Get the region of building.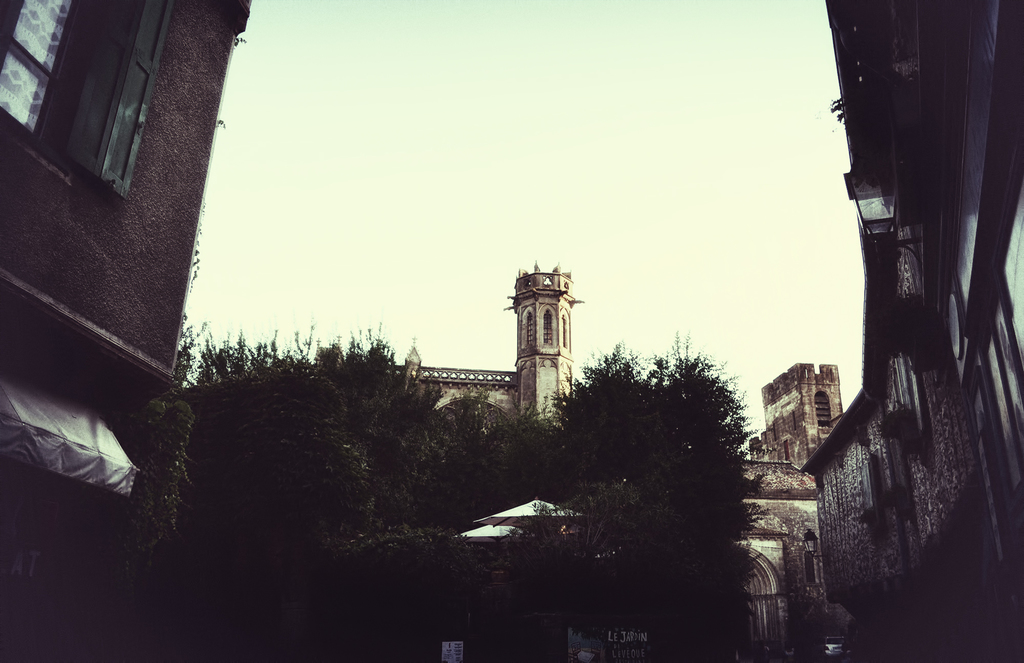
[x1=799, y1=0, x2=1023, y2=662].
